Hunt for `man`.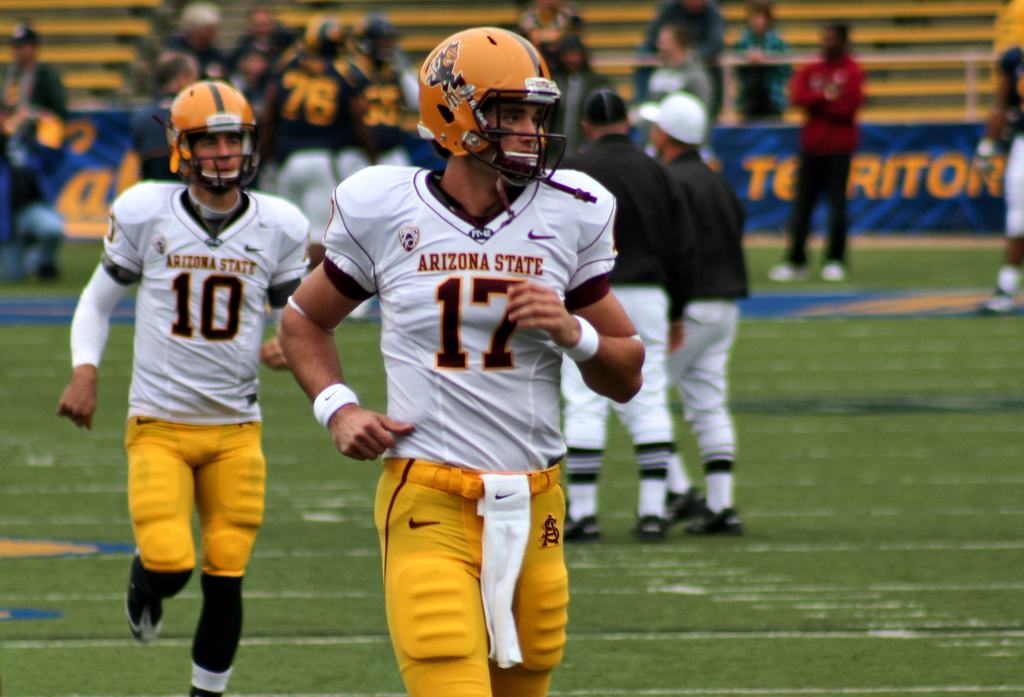
Hunted down at <region>627, 17, 717, 115</region>.
